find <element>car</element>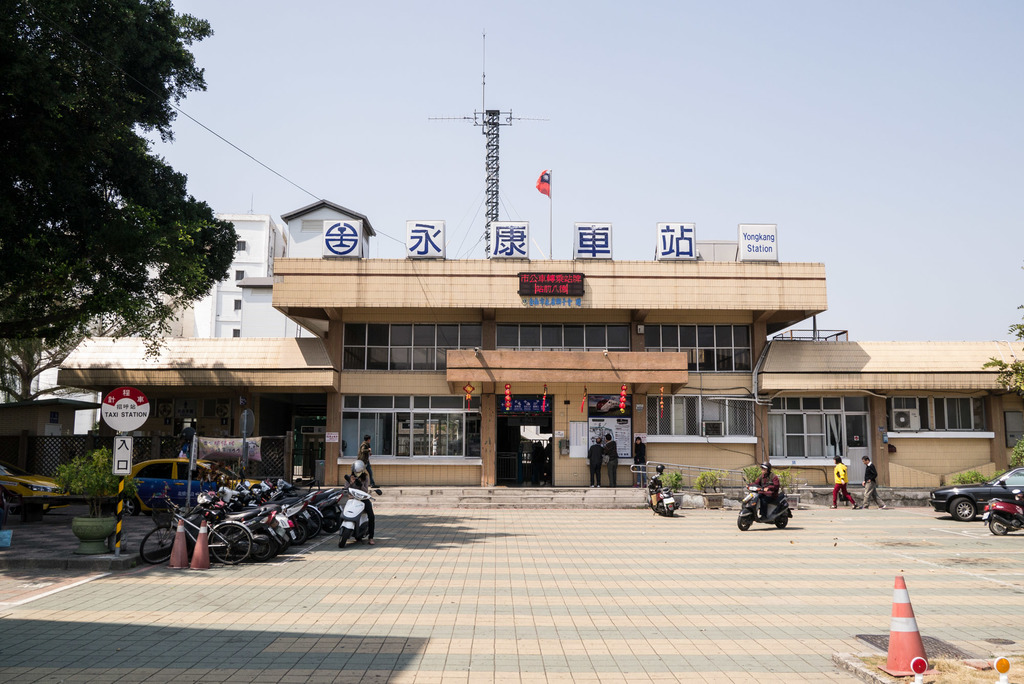
pyautogui.locateOnScreen(108, 459, 262, 516)
